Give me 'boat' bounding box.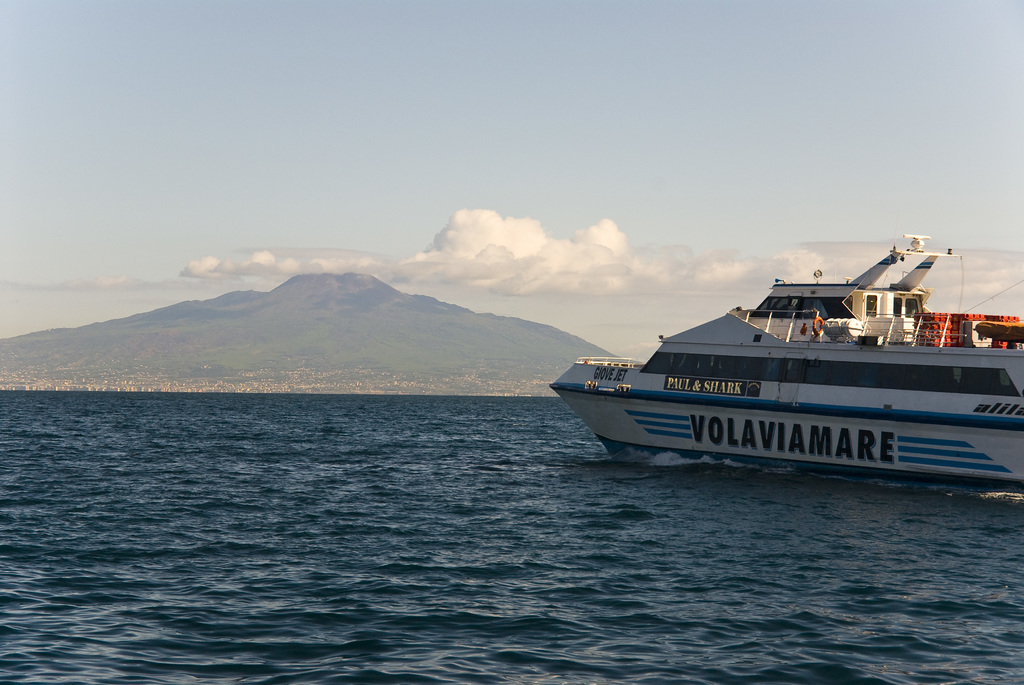
<box>555,228,1019,483</box>.
